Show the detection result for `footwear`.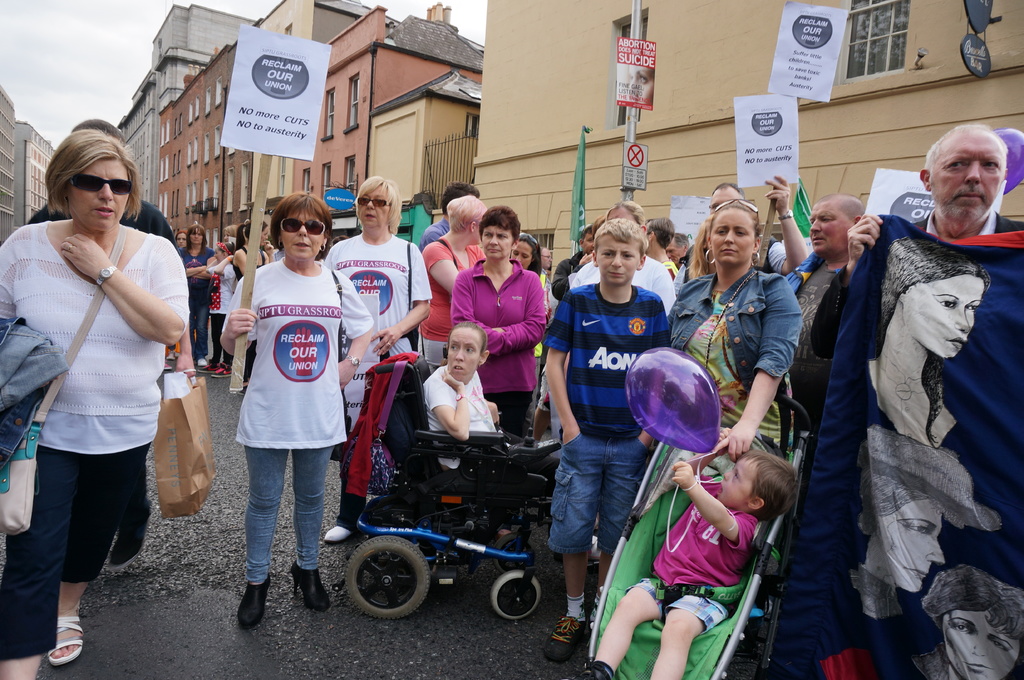
bbox=[54, 612, 86, 660].
